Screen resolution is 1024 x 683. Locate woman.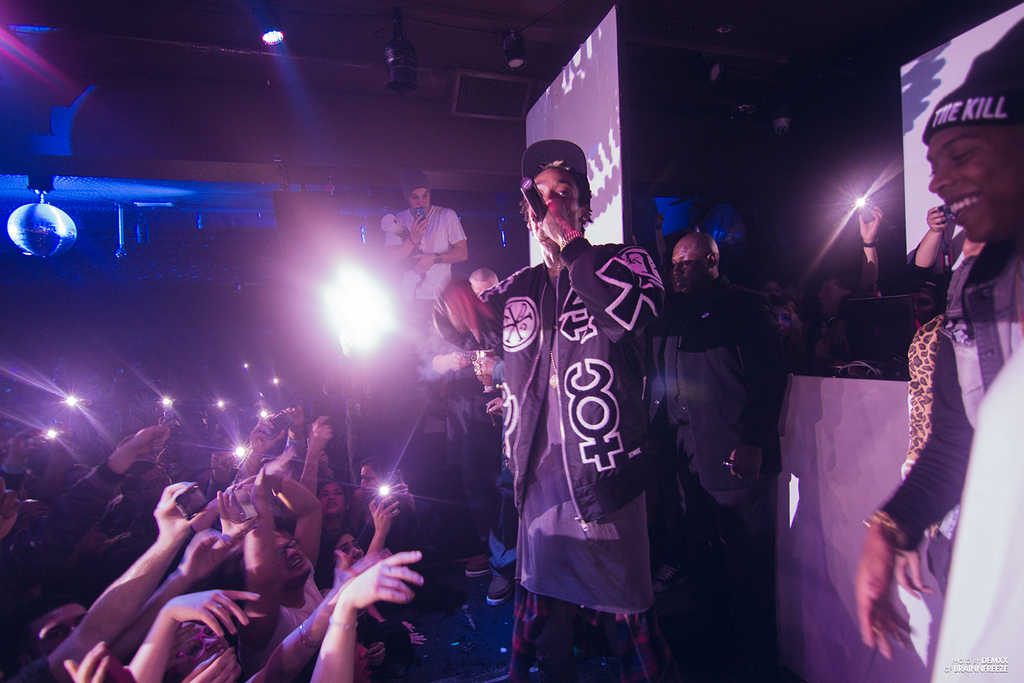
left=854, top=50, right=1023, bottom=658.
